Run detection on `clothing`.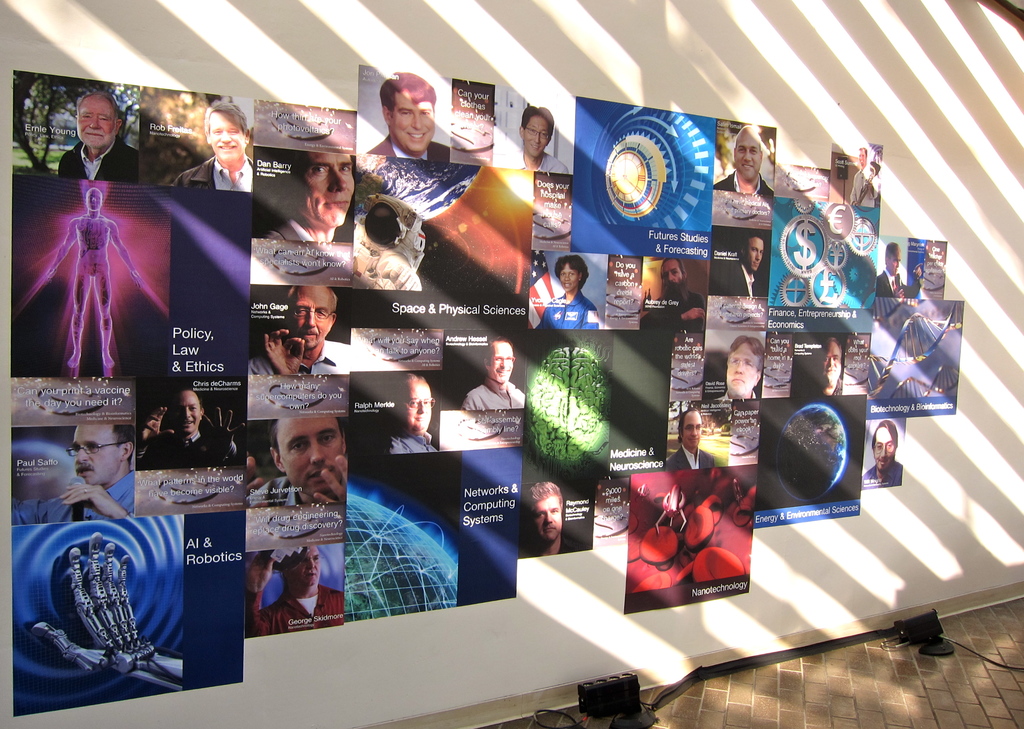
Result: region(866, 458, 906, 487).
